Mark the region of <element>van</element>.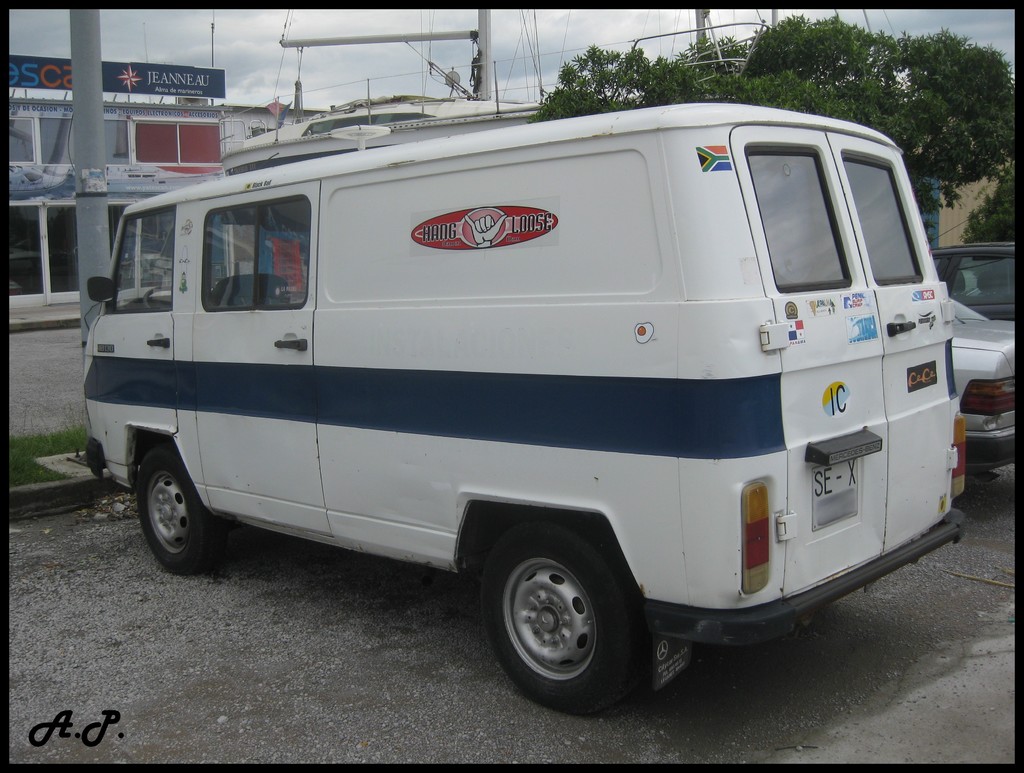
Region: x1=81 y1=99 x2=972 y2=719.
